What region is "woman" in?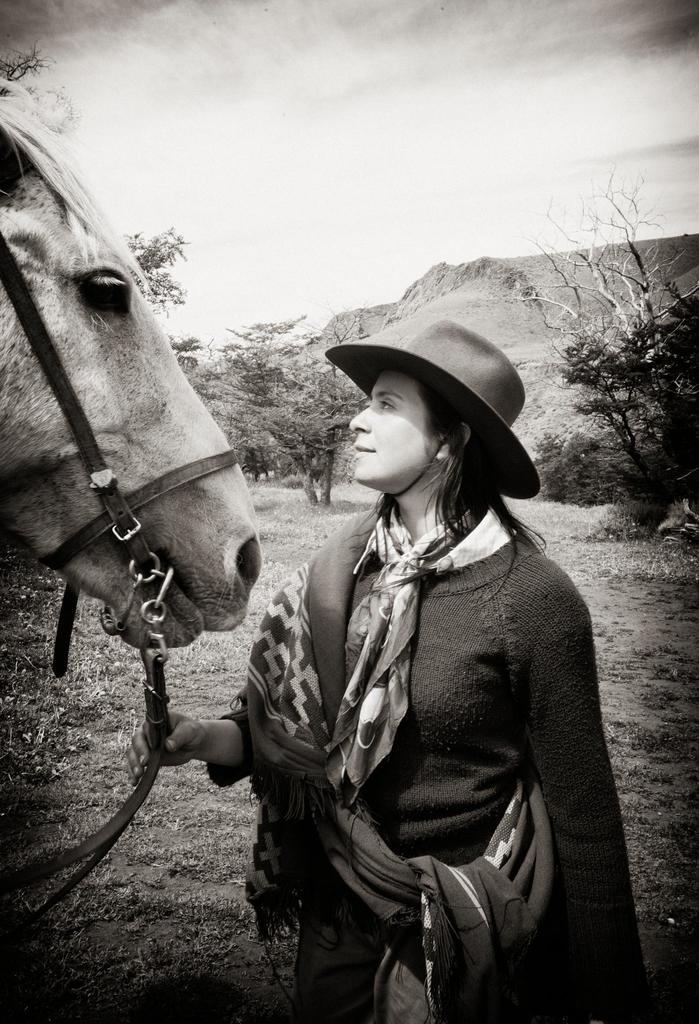
bbox=[197, 304, 622, 1023].
